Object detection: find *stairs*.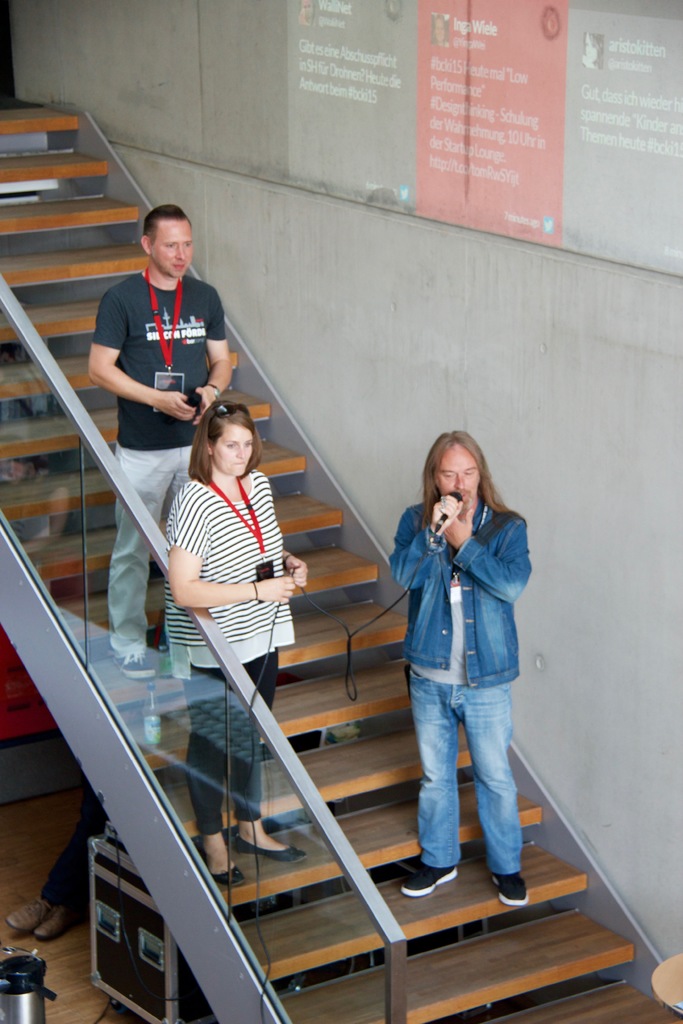
(0, 102, 682, 1023).
